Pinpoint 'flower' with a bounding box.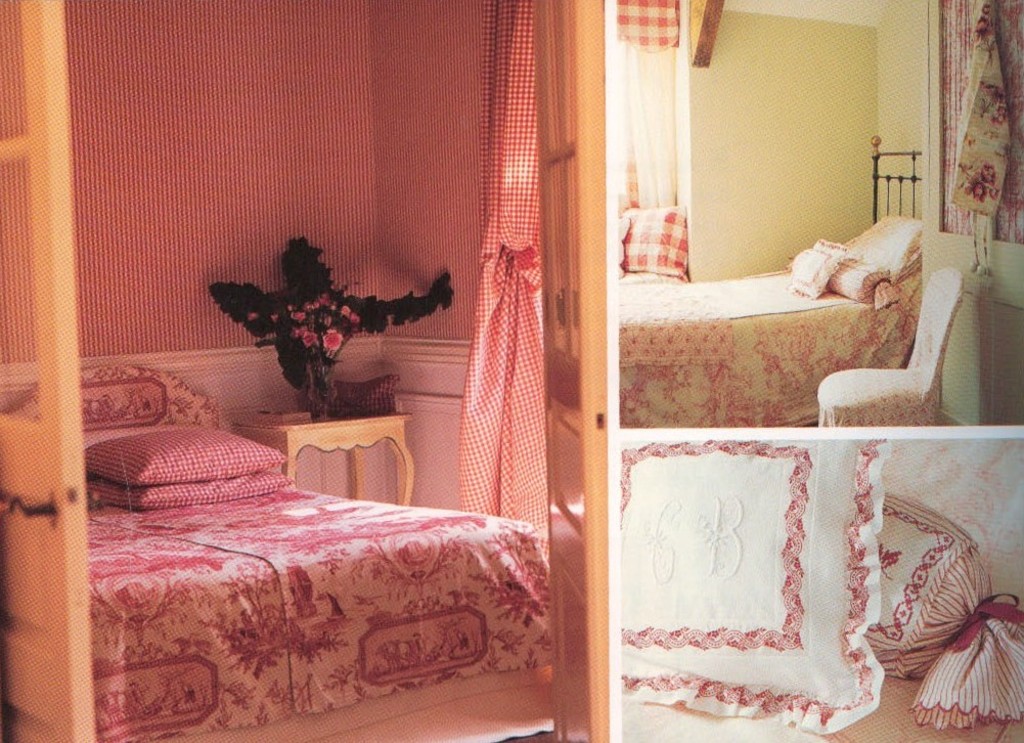
<box>323,325,344,353</box>.
